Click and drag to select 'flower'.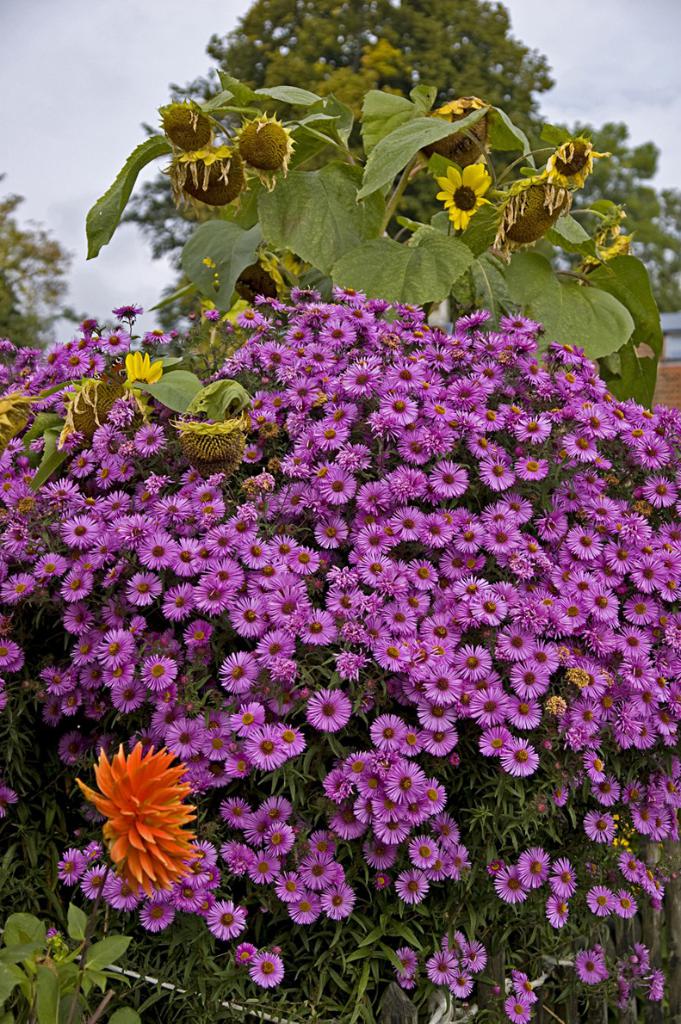
Selection: box=[620, 939, 648, 974].
